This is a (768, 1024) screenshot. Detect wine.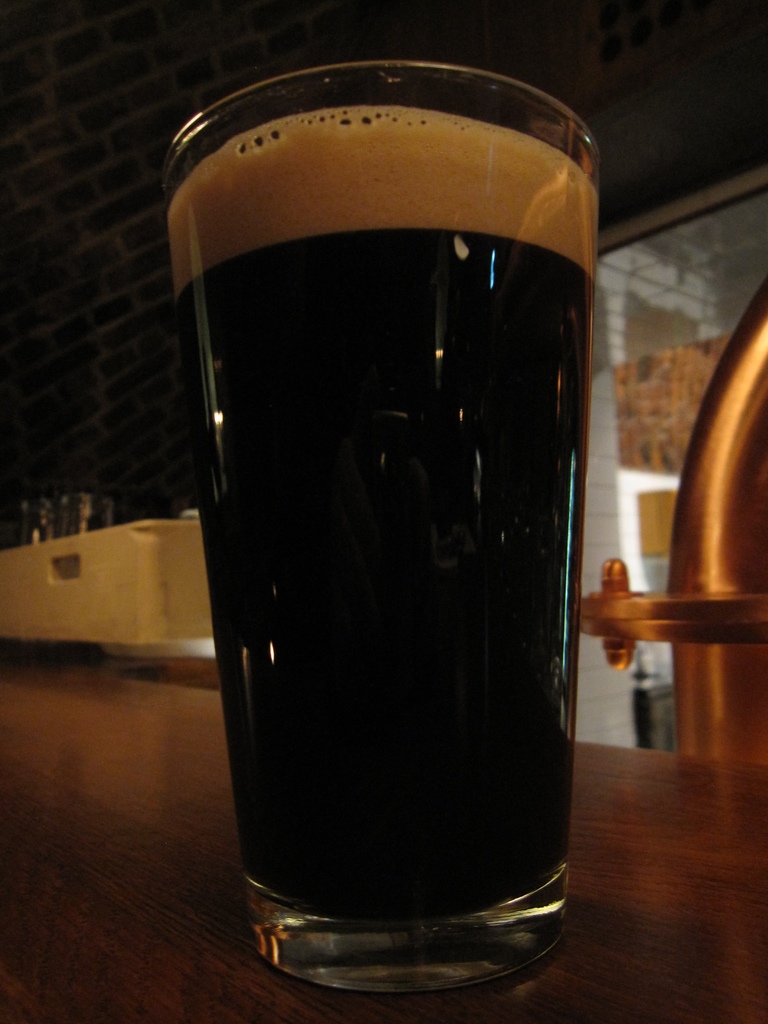
l=165, t=99, r=608, b=923.
